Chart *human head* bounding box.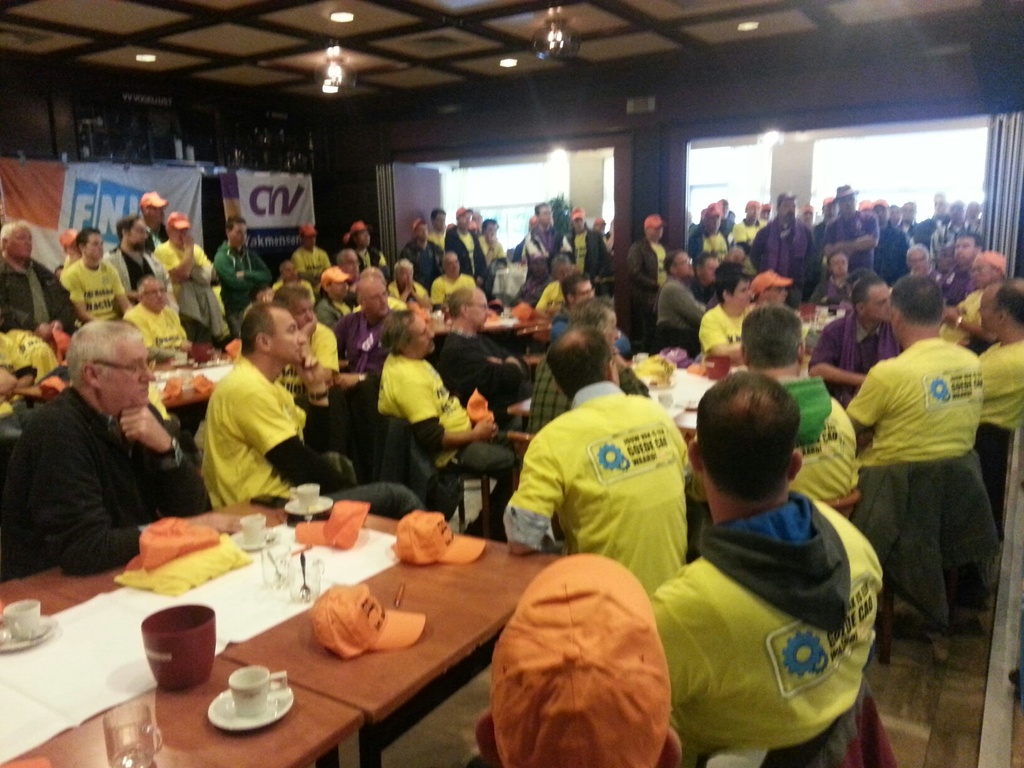
Charted: locate(826, 252, 850, 280).
